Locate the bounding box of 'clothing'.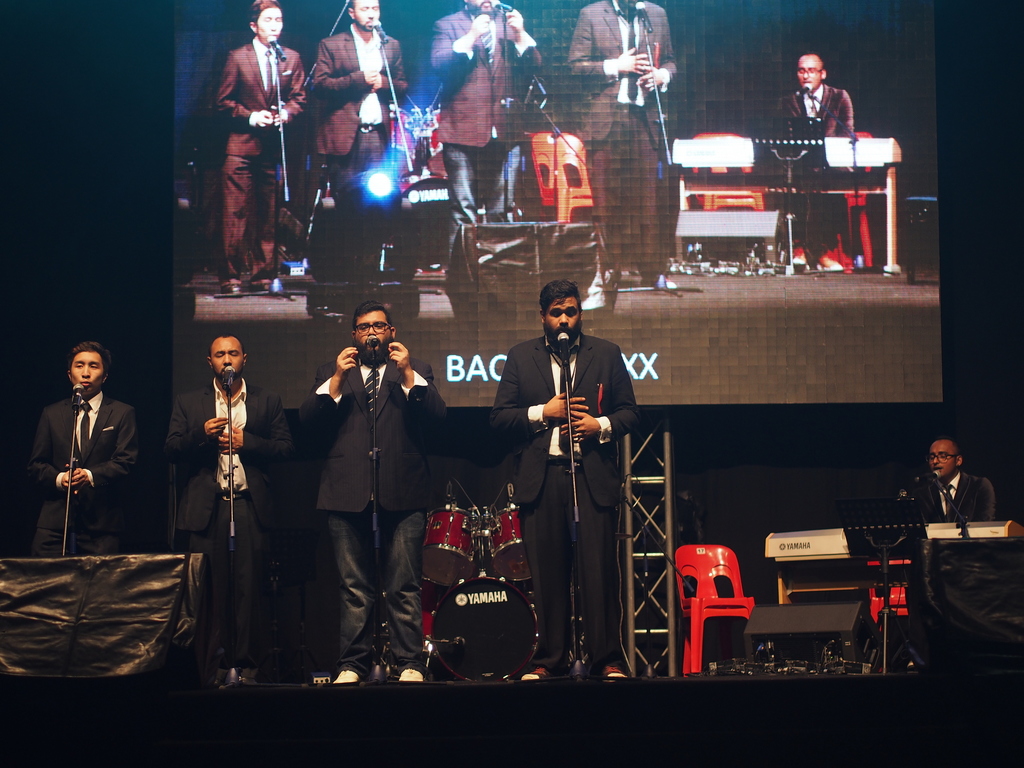
Bounding box: (x1=484, y1=319, x2=634, y2=668).
